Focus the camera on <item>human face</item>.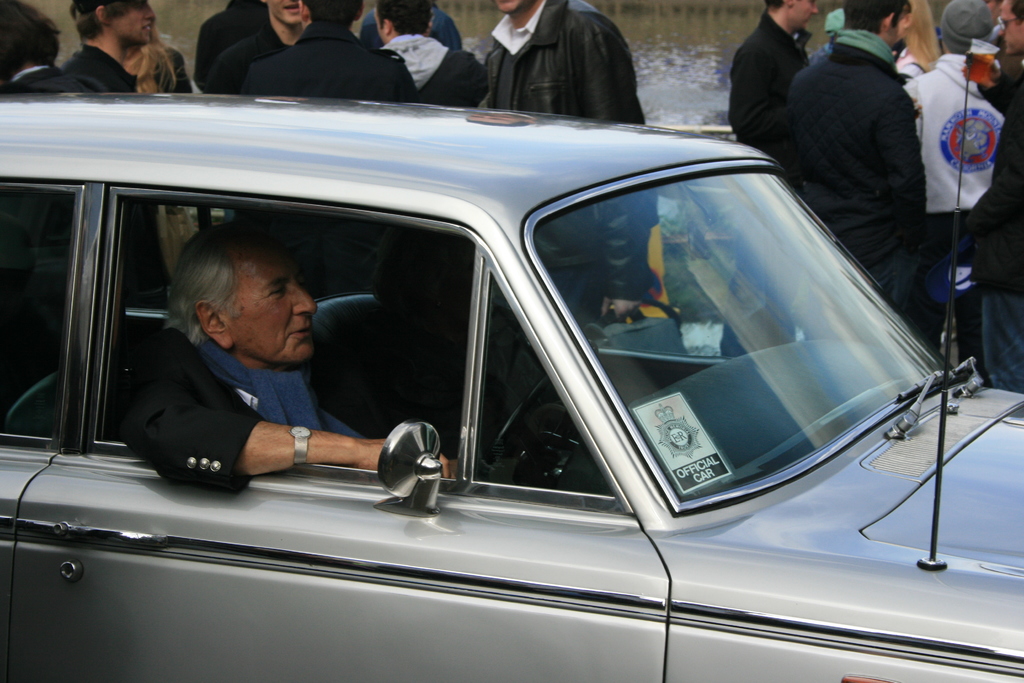
Focus region: box(899, 6, 907, 40).
